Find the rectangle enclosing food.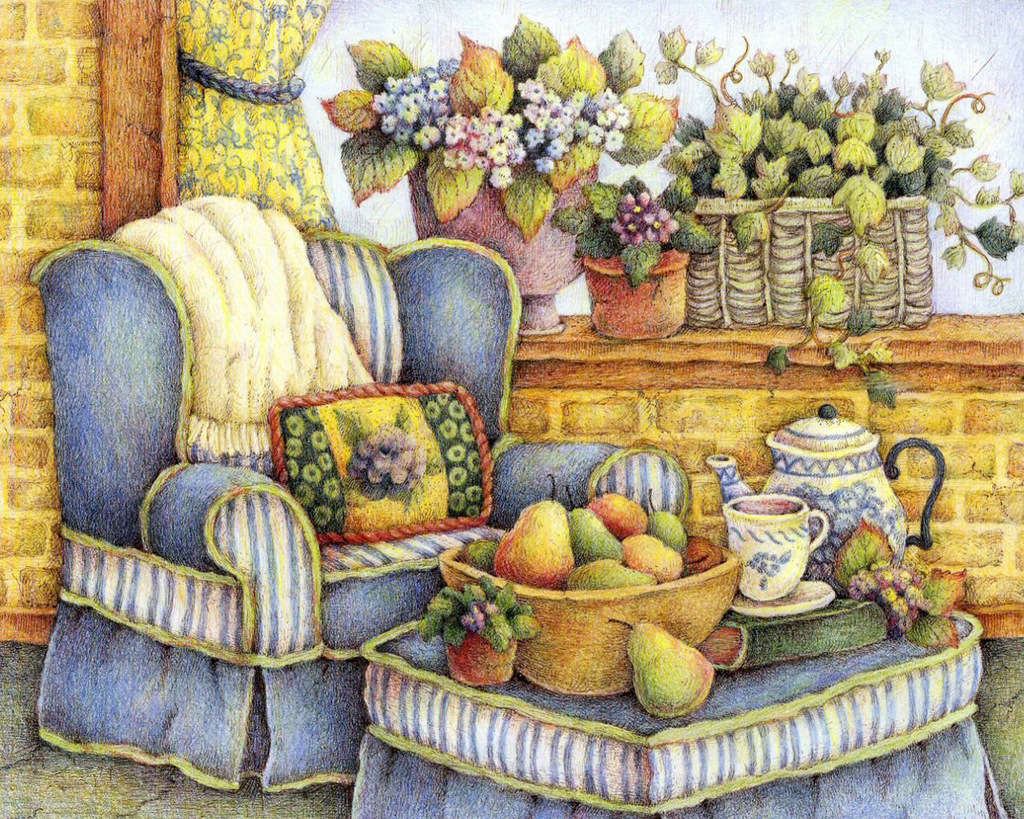
Rect(646, 489, 692, 551).
